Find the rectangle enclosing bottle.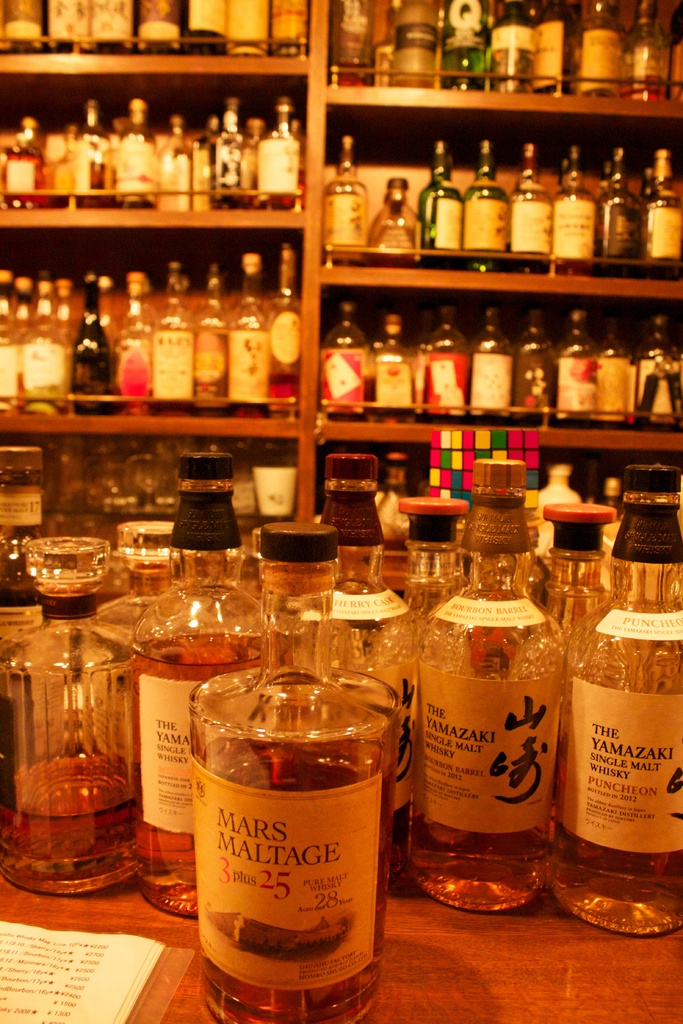
442,0,491,90.
